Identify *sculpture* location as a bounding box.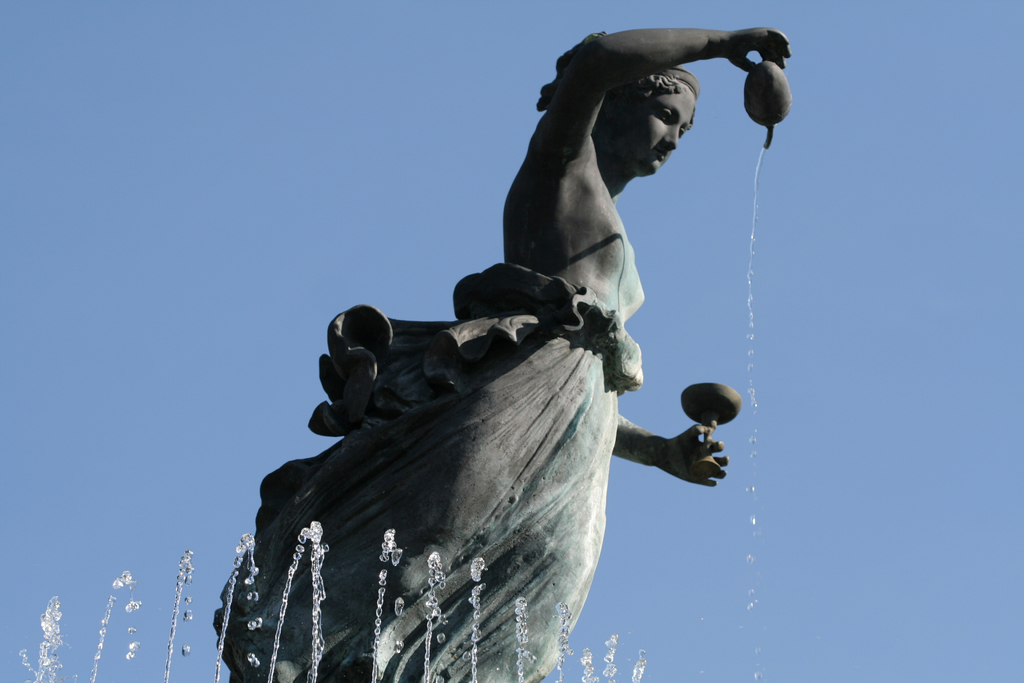
<box>284,18,766,677</box>.
